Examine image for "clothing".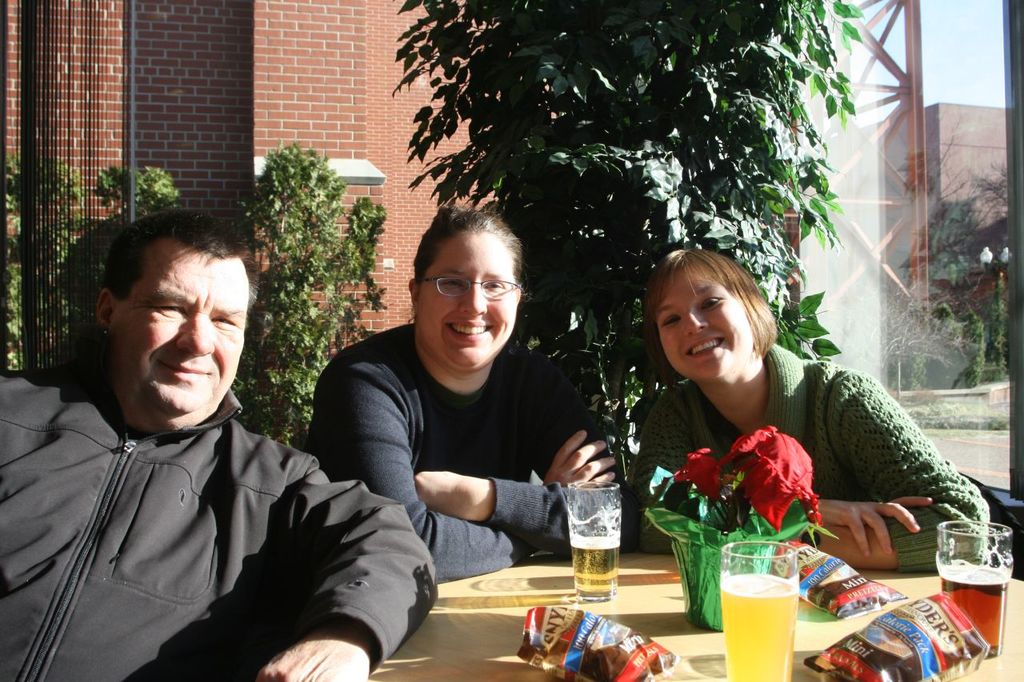
Examination result: 310,326,630,575.
